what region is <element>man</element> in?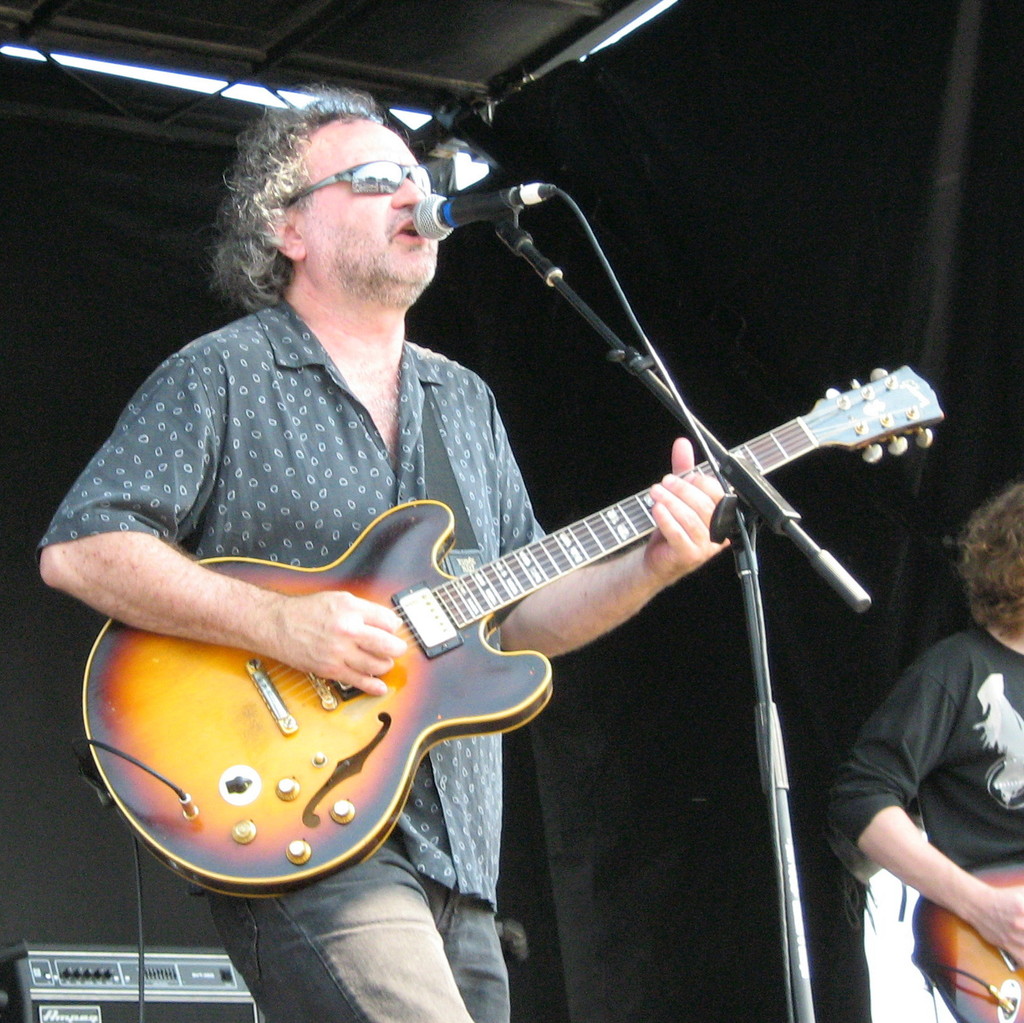
x1=826, y1=476, x2=1023, y2=955.
